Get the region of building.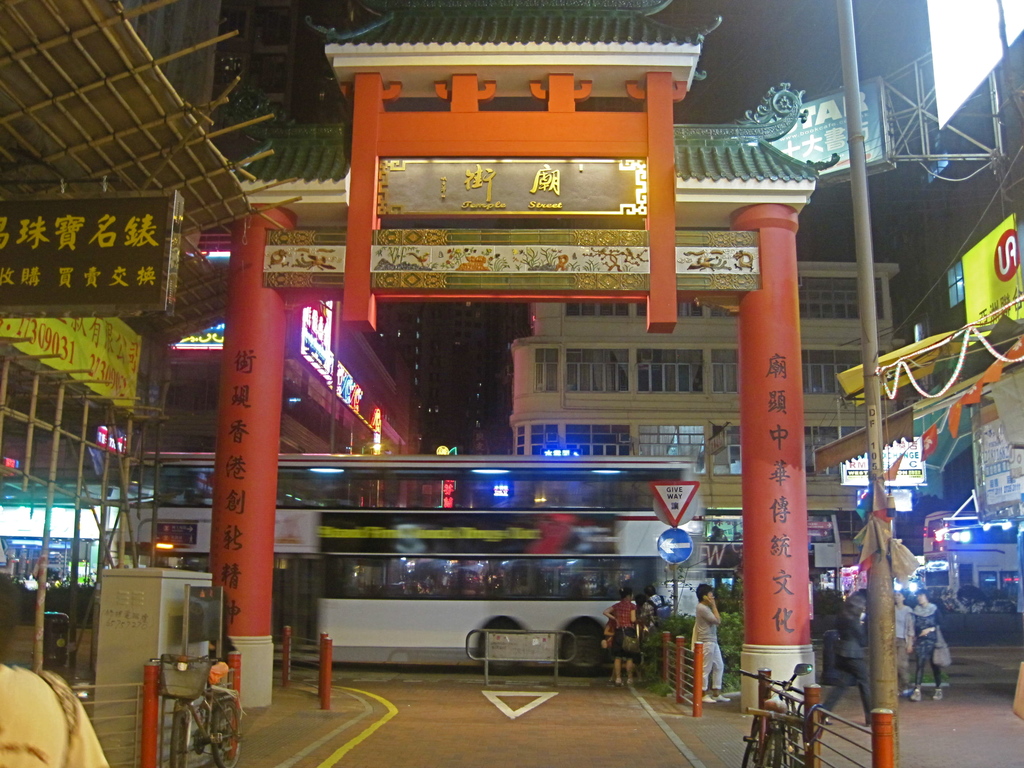
pyautogui.locateOnScreen(0, 224, 420, 641).
